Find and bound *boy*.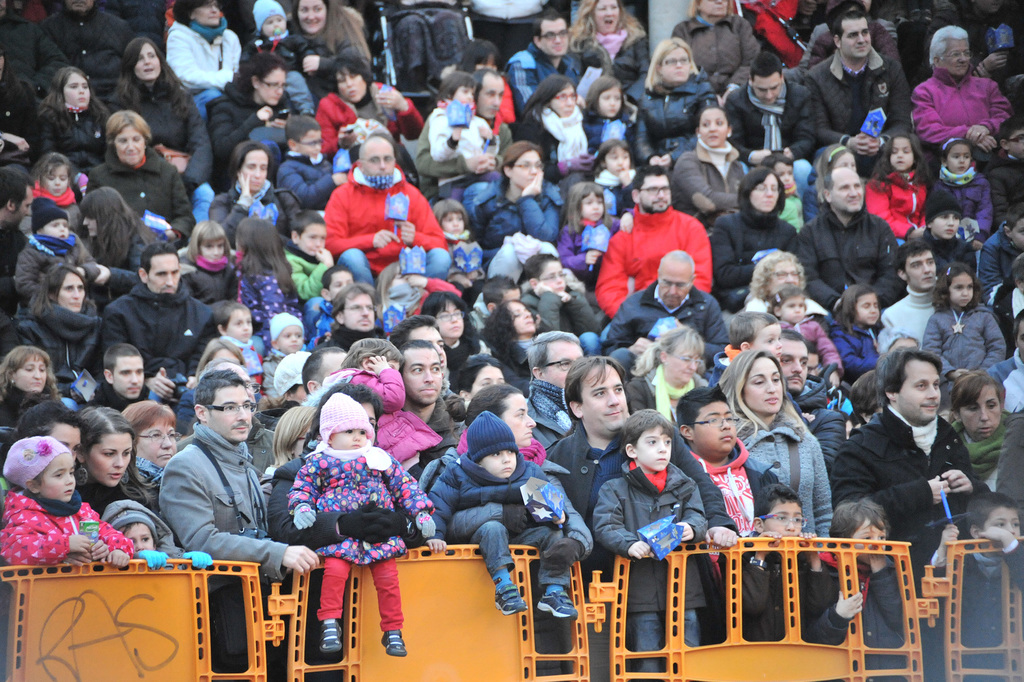
Bound: [left=318, top=265, right=355, bottom=341].
